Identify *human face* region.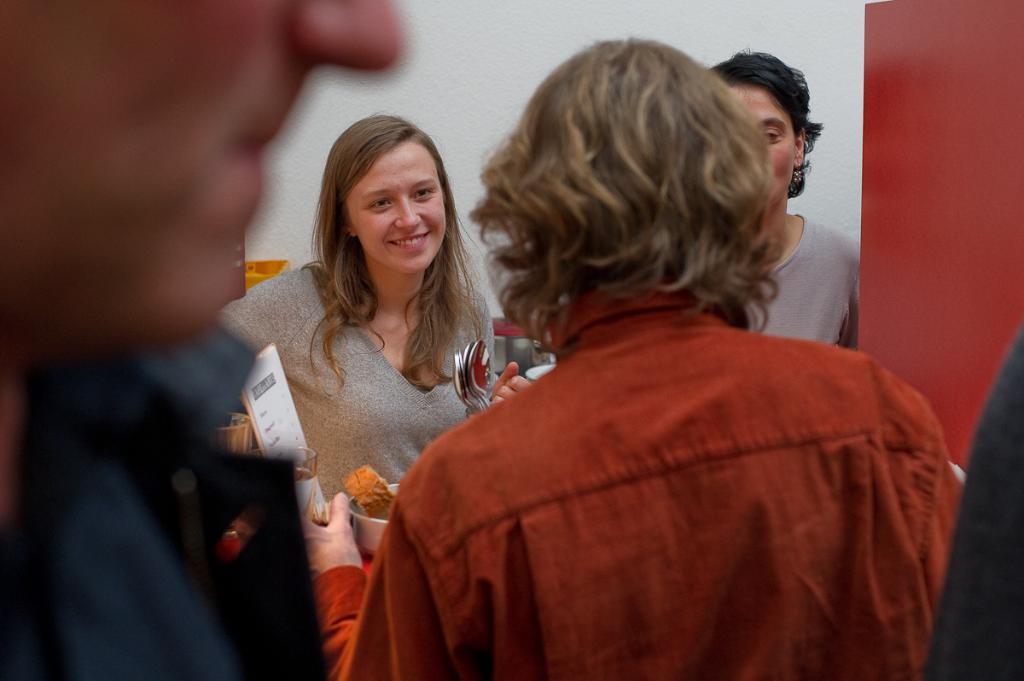
Region: detection(336, 131, 446, 270).
